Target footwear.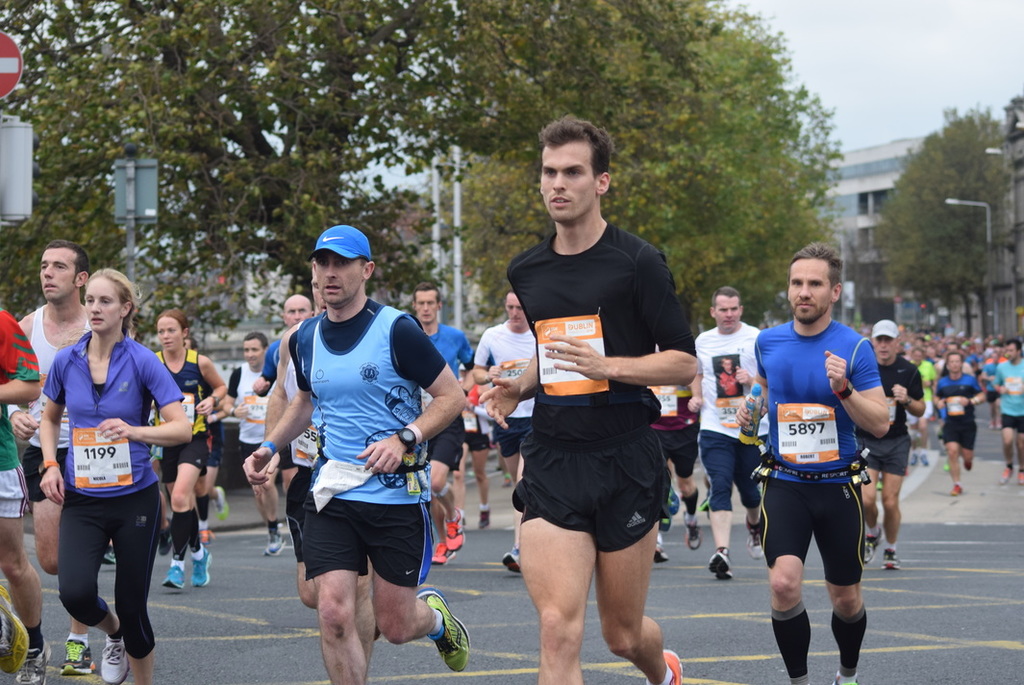
Target region: 687:509:701:549.
